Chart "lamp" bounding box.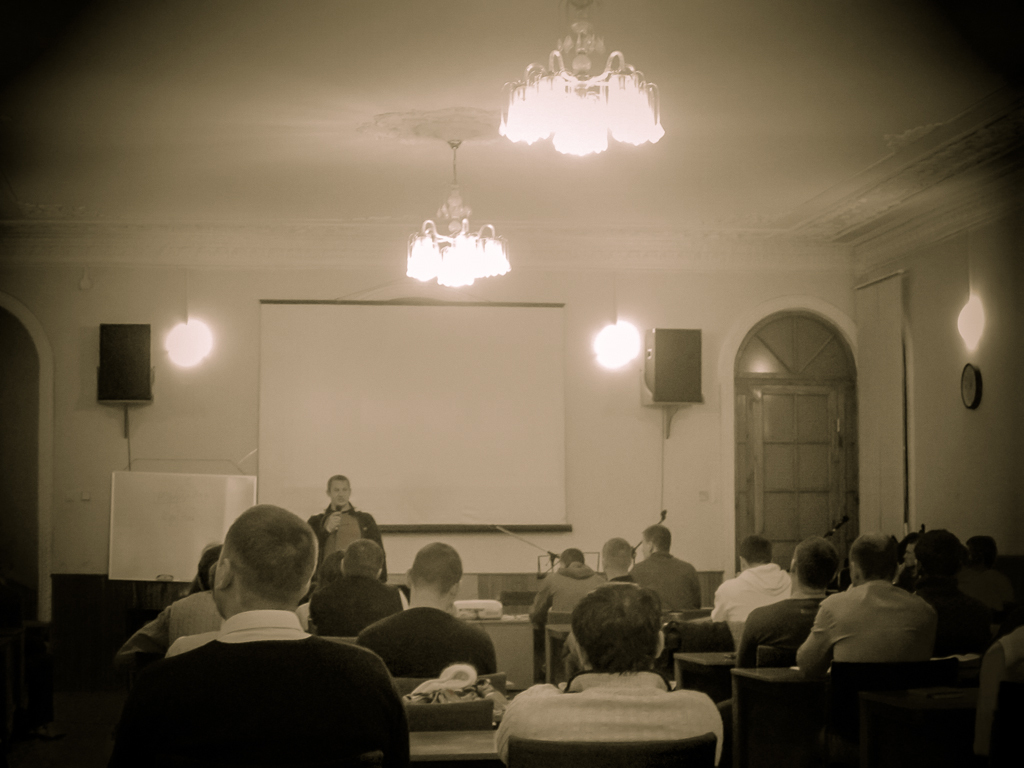
Charted: box=[595, 319, 641, 368].
